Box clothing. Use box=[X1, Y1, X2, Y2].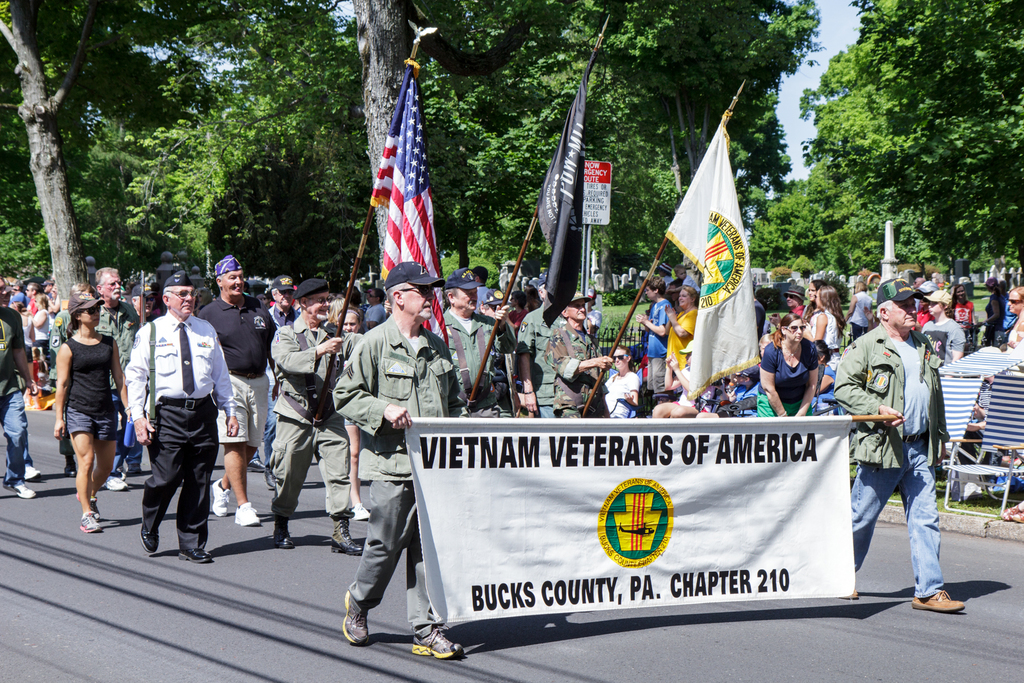
box=[35, 303, 54, 365].
